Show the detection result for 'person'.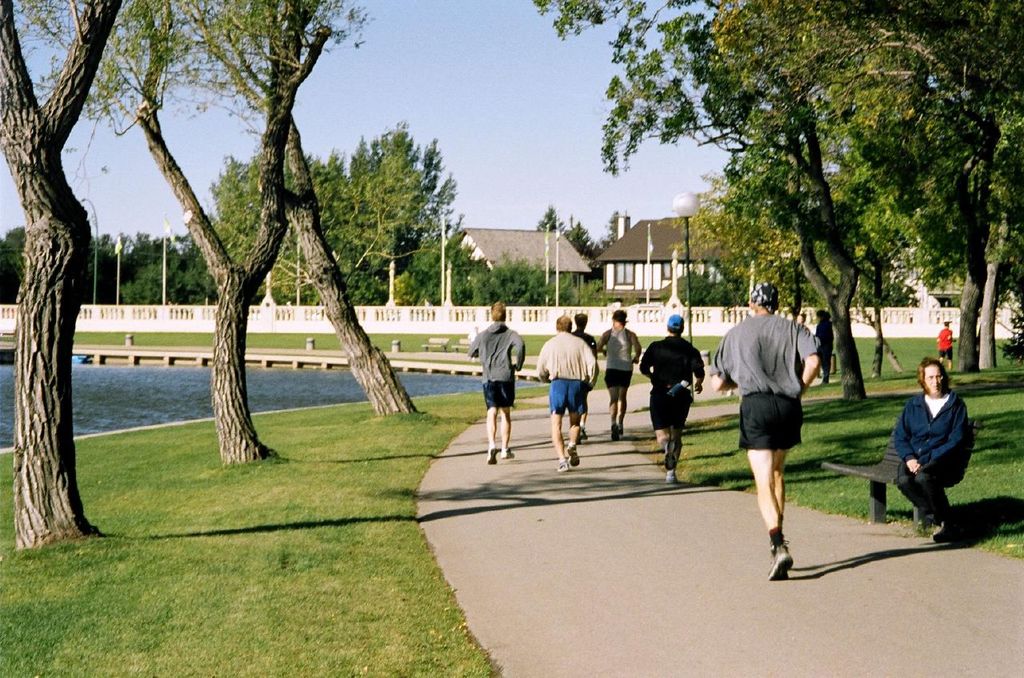
639:311:702:483.
